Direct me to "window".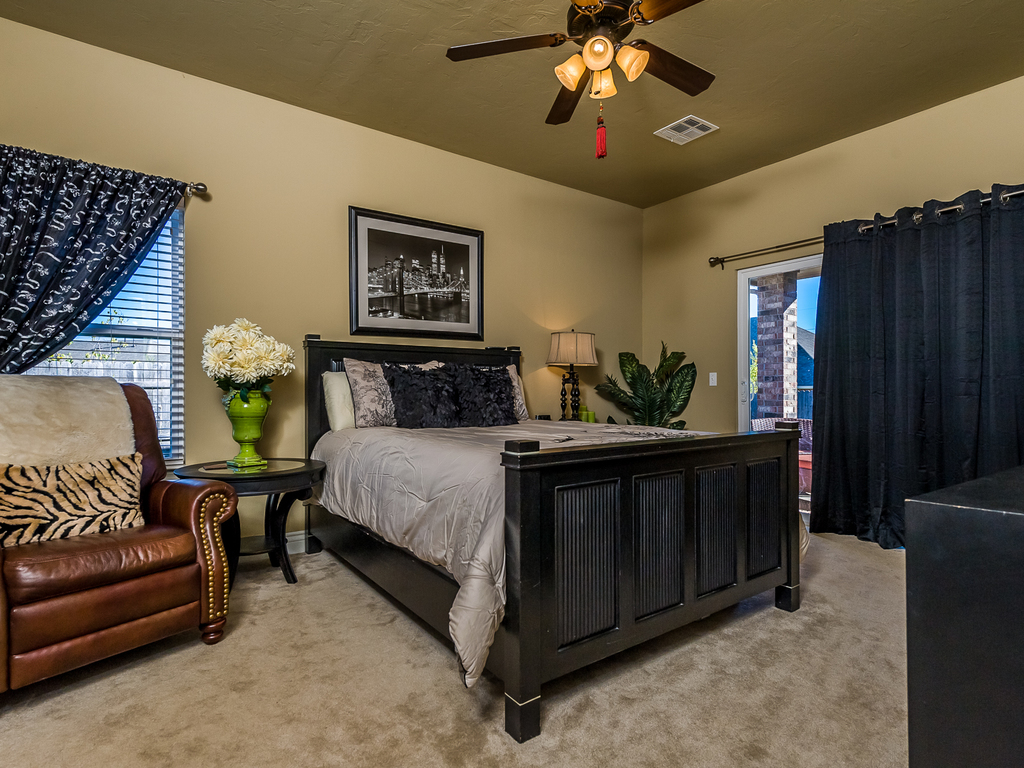
Direction: [left=738, top=254, right=804, bottom=415].
